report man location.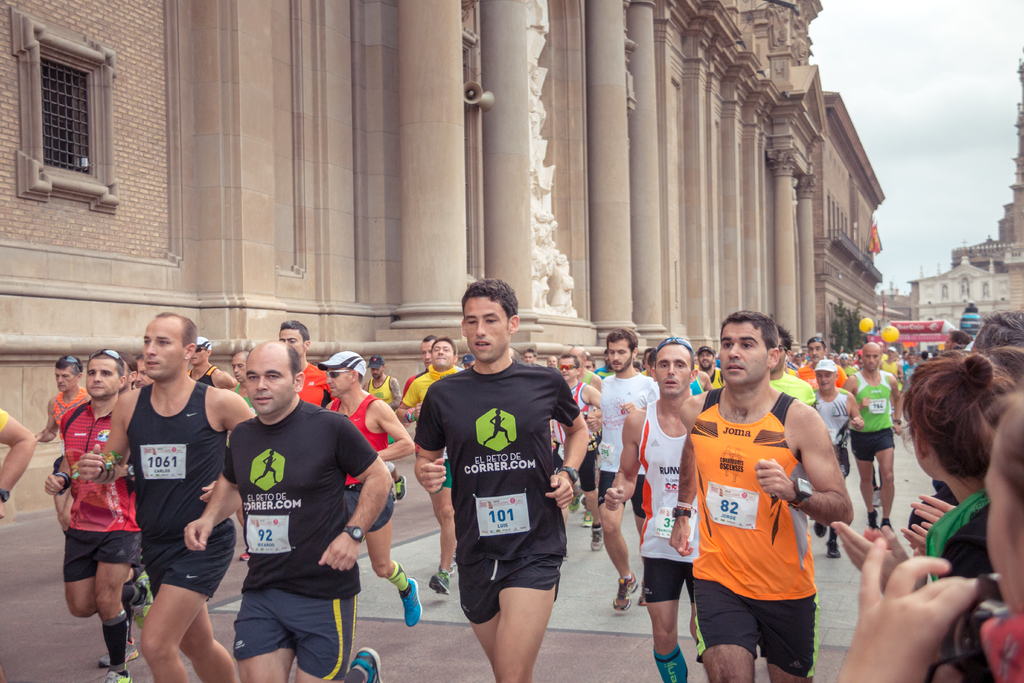
Report: x1=40, y1=343, x2=152, y2=682.
